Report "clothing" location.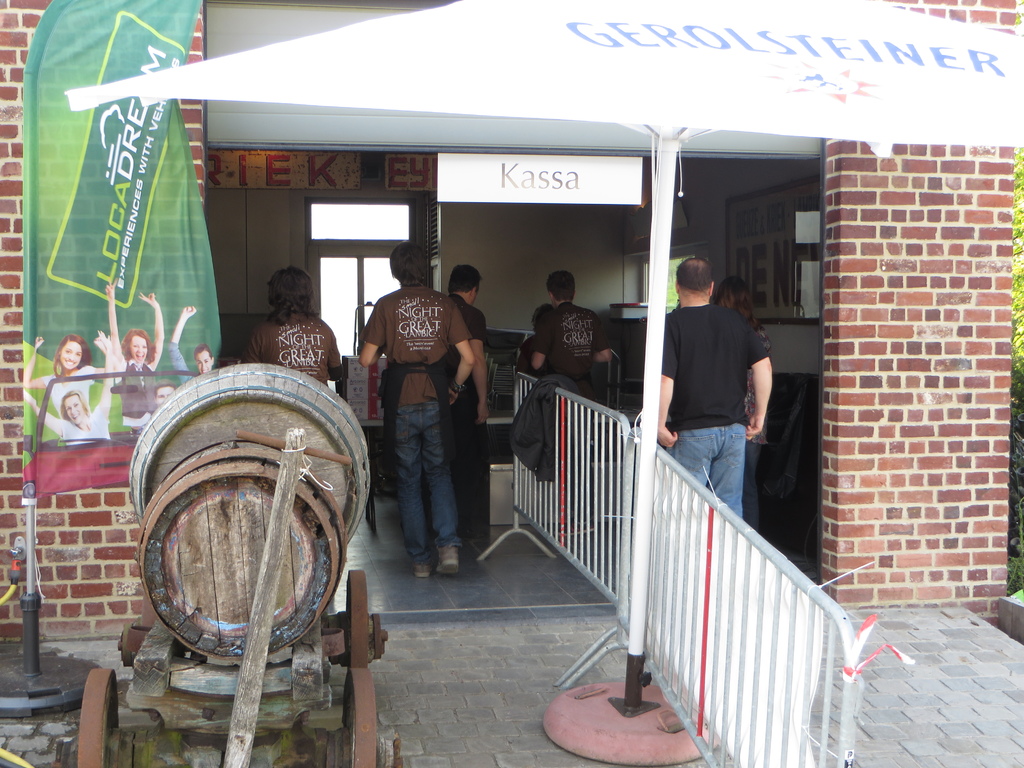
Report: 170, 342, 195, 384.
